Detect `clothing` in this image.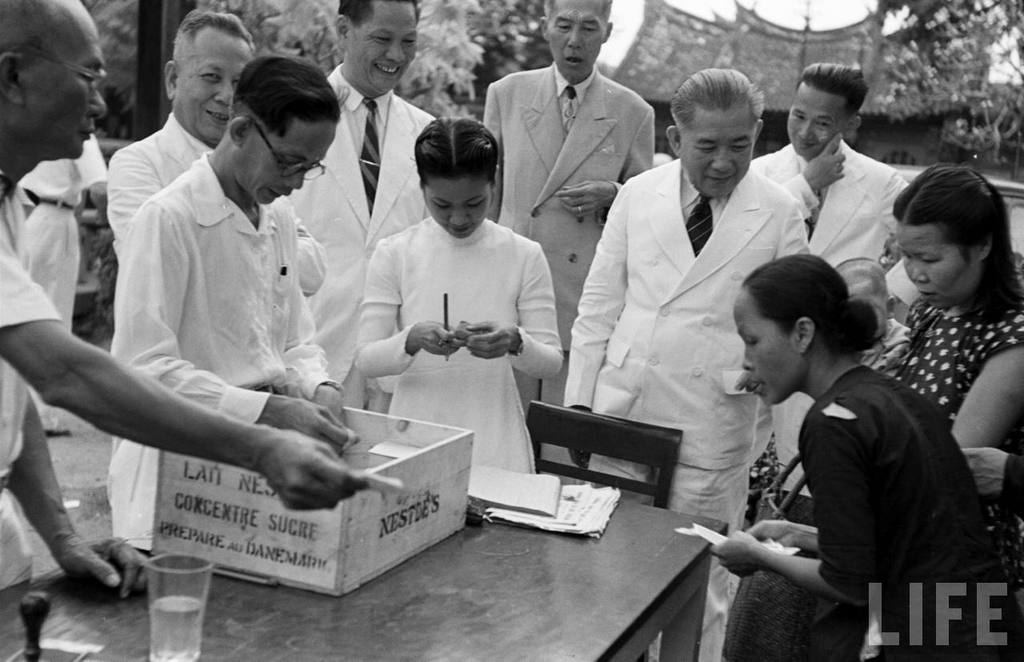
Detection: 13,137,108,335.
